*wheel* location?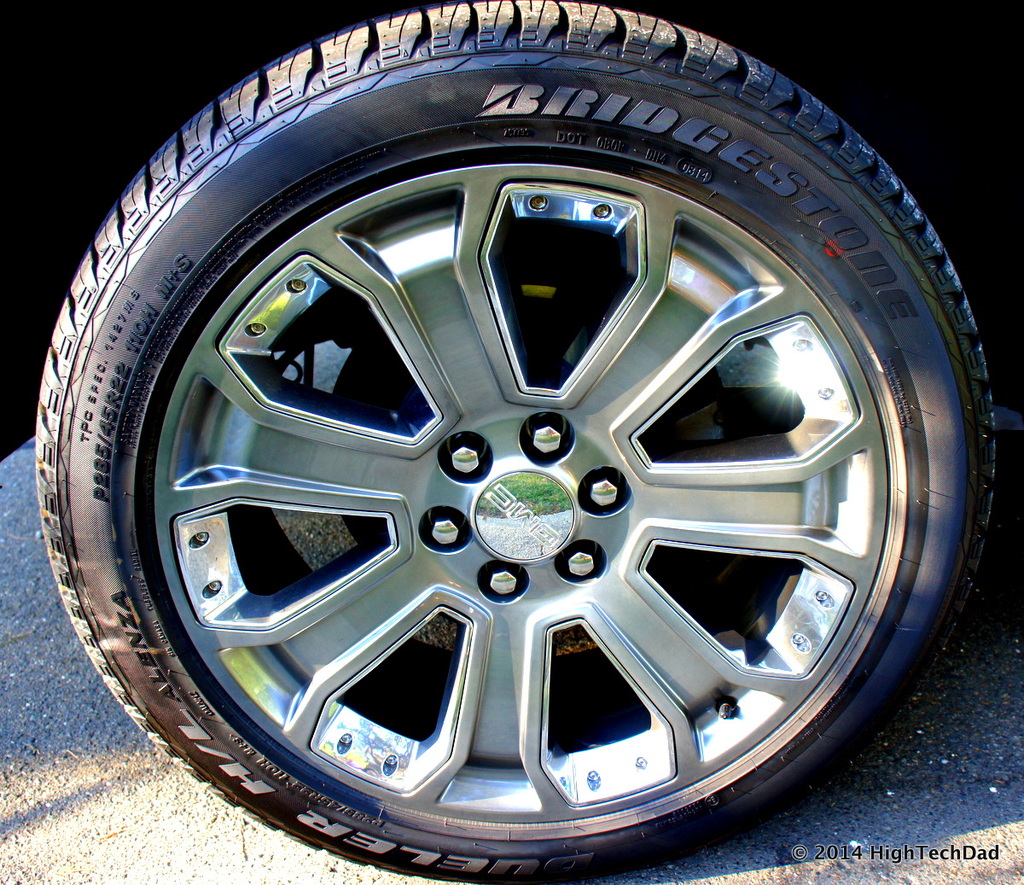
x1=32, y1=0, x2=998, y2=884
